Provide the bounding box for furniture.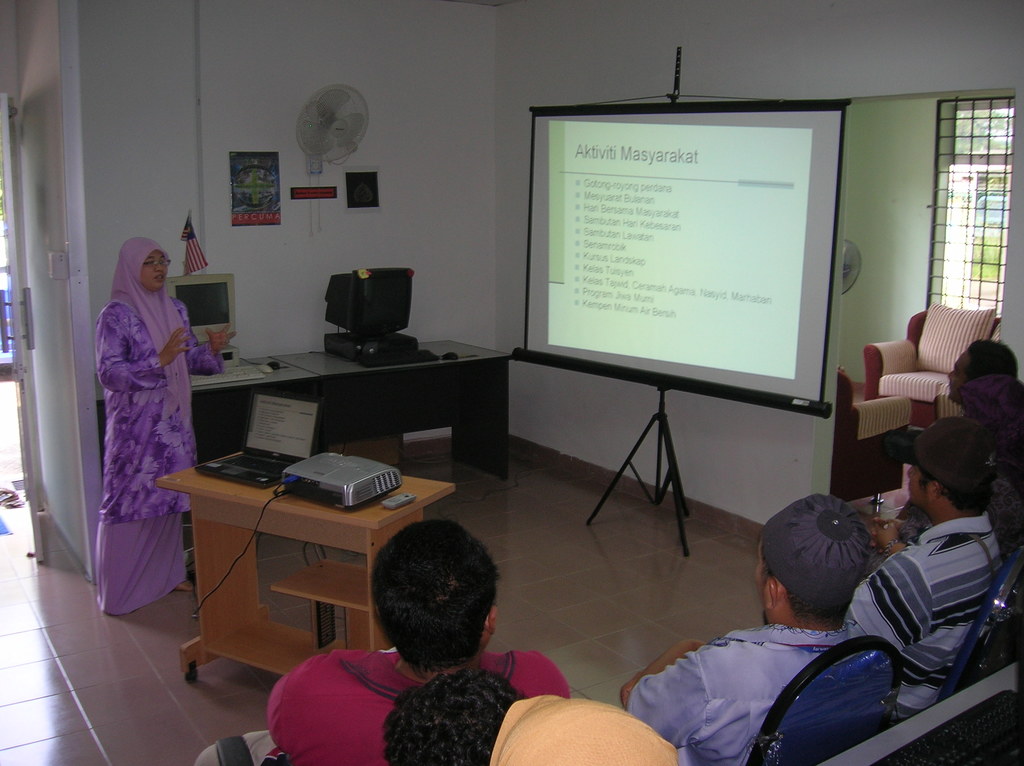
815/663/1023/765.
